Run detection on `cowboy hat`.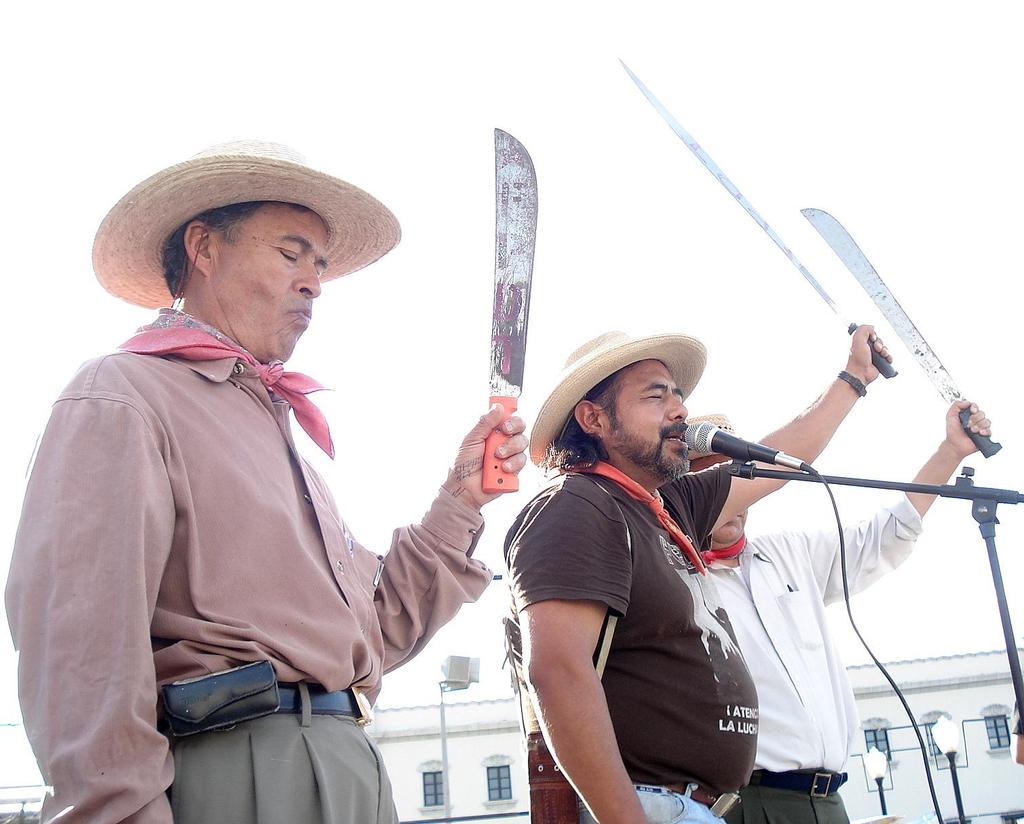
Result: rect(90, 135, 396, 341).
